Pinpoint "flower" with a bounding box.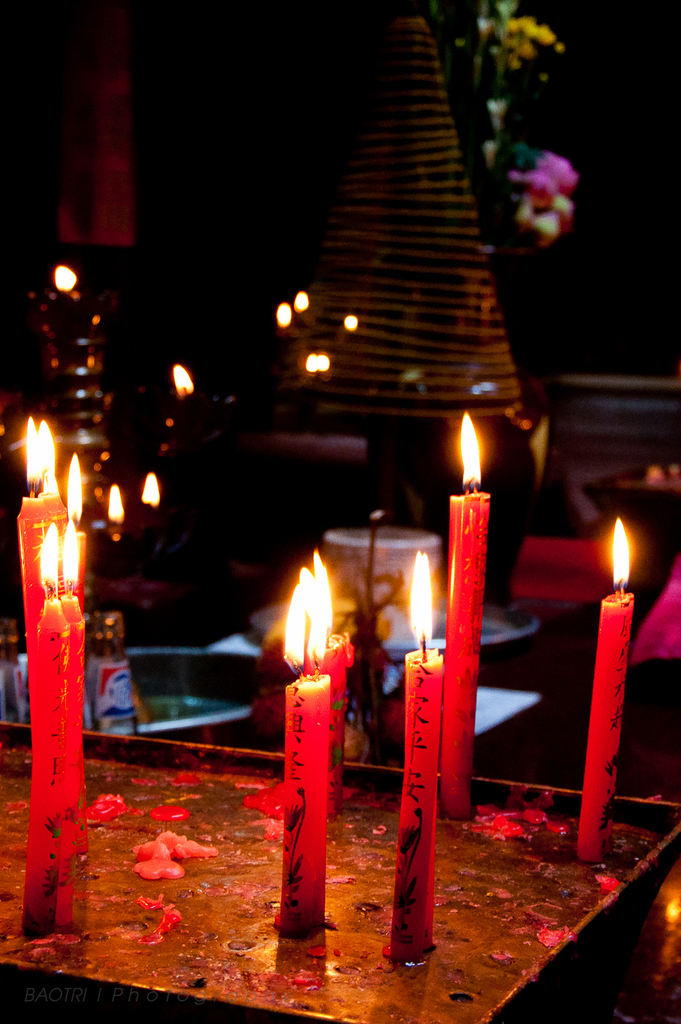
x1=484, y1=141, x2=501, y2=171.
